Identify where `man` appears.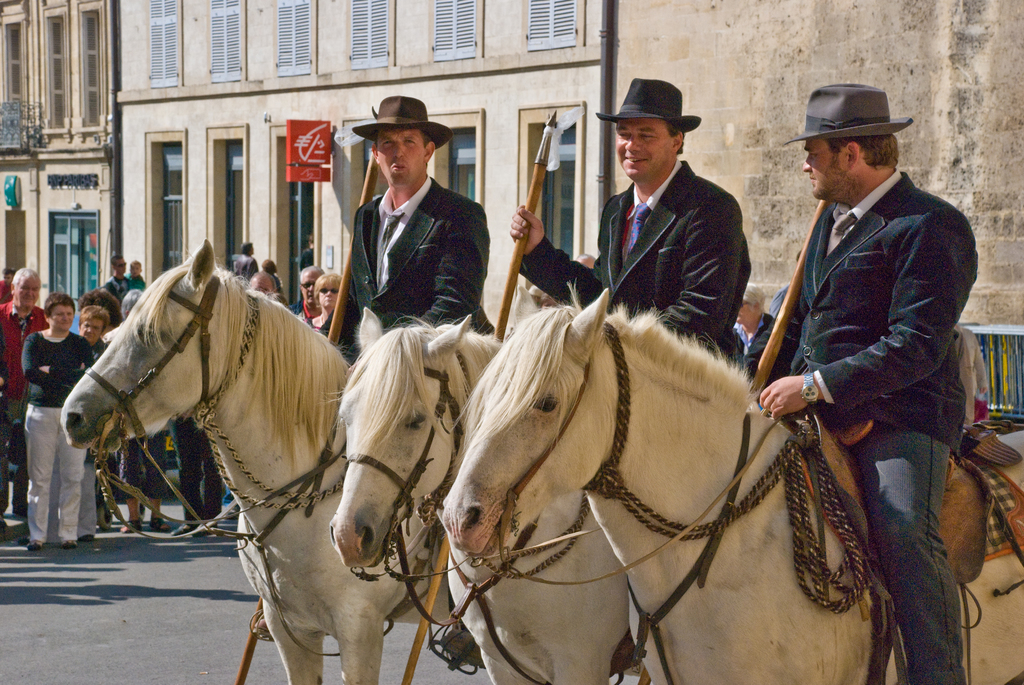
Appears at (97, 255, 129, 315).
